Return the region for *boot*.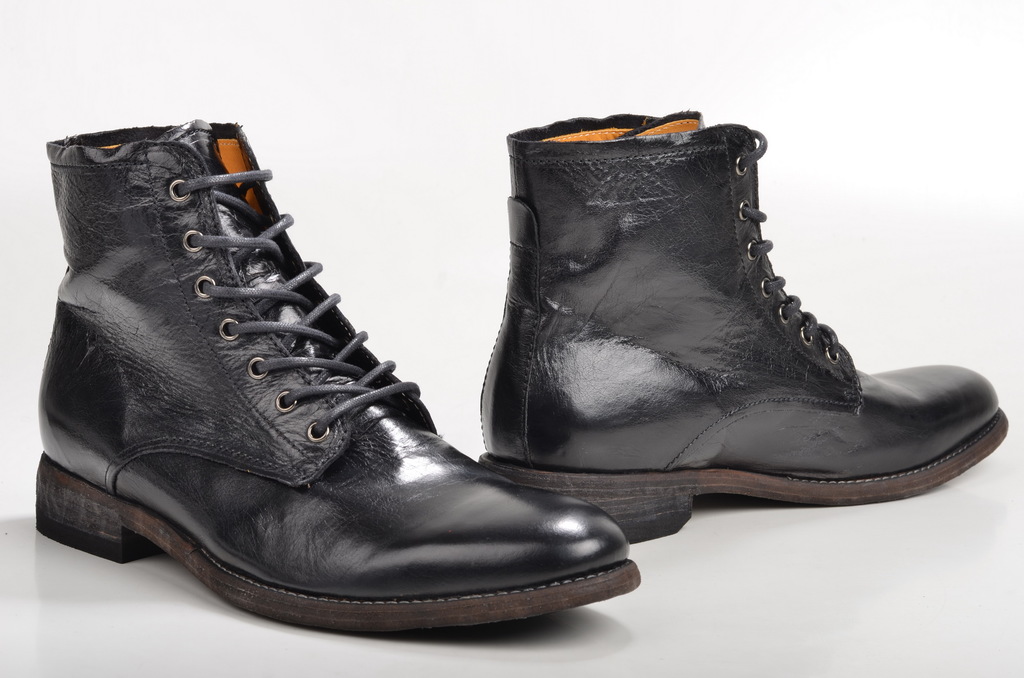
bbox(31, 123, 641, 633).
